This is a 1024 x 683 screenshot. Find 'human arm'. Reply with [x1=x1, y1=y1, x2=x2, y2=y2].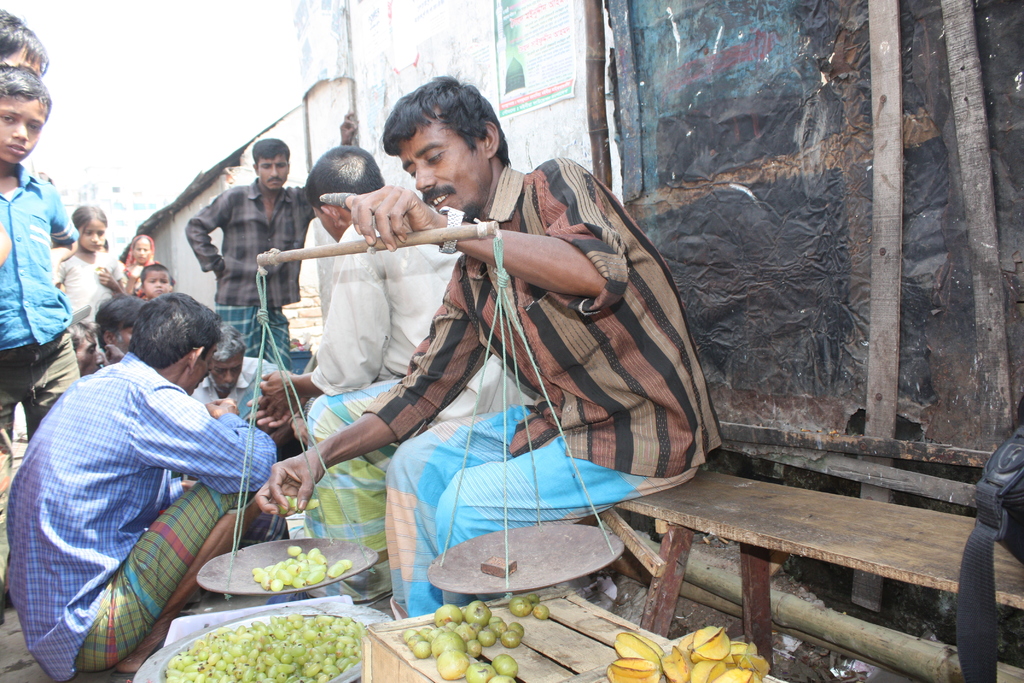
[x1=257, y1=231, x2=388, y2=415].
